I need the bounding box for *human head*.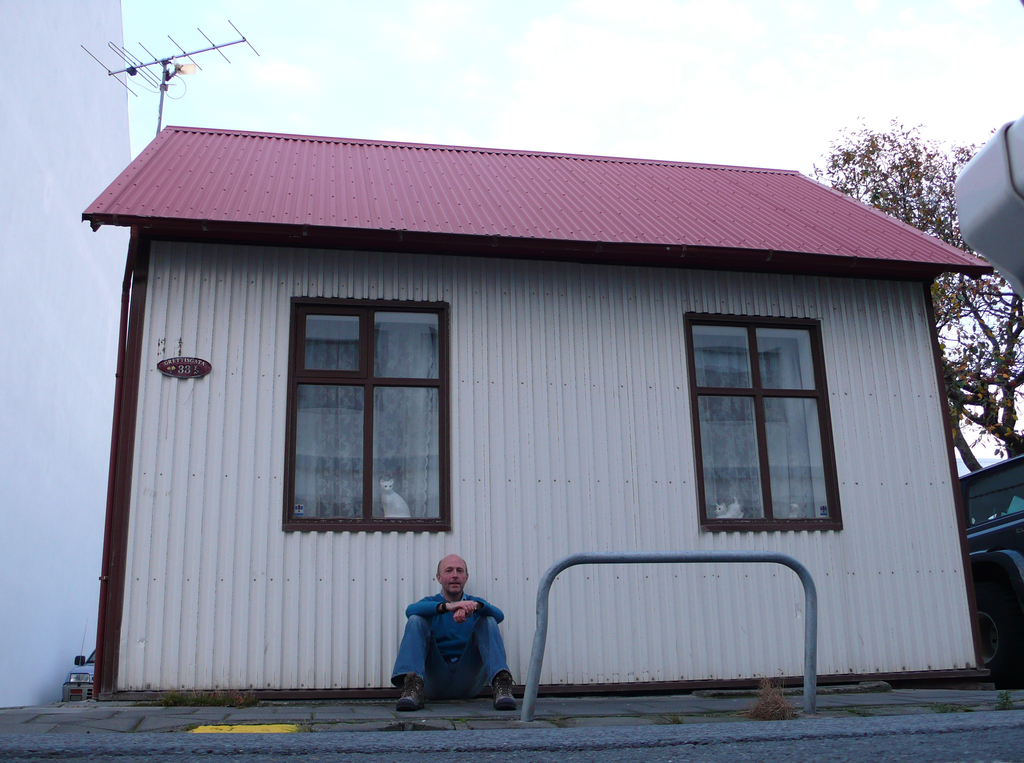
Here it is: x1=440, y1=557, x2=467, y2=594.
